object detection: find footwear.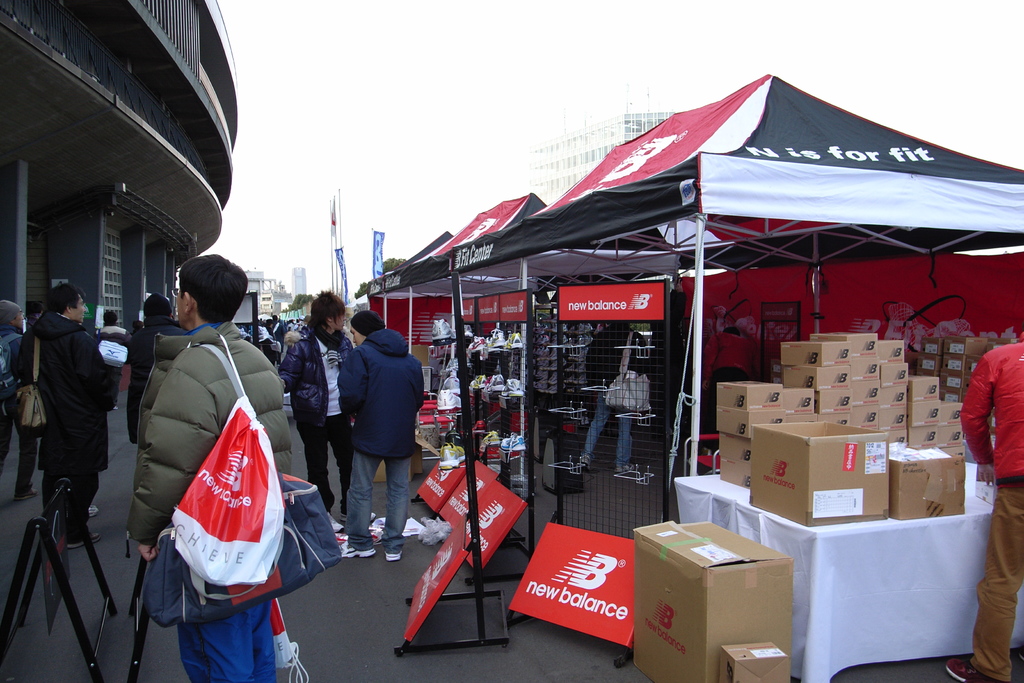
67,533,101,547.
